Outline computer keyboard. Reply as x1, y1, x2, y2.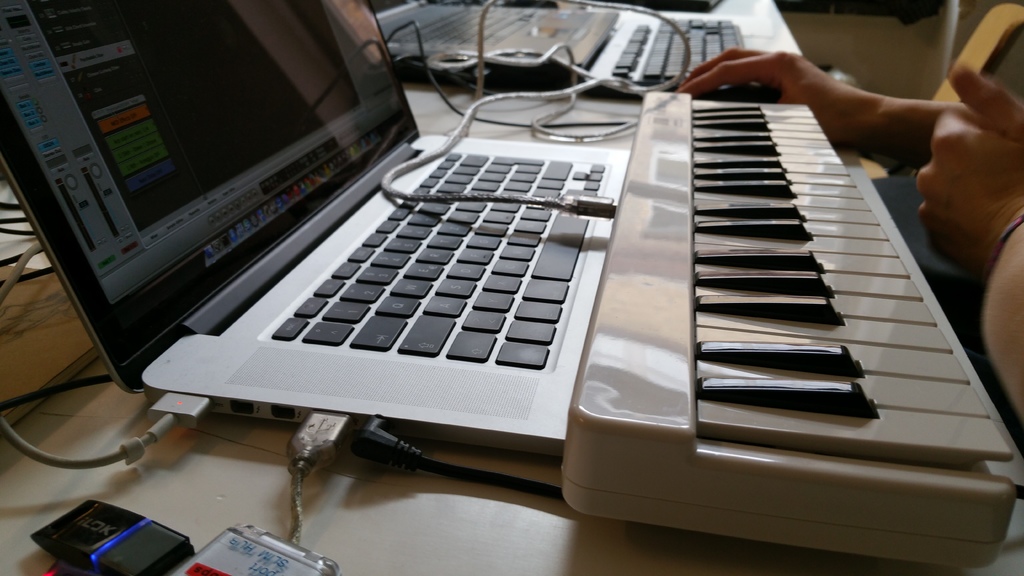
392, 3, 545, 46.
